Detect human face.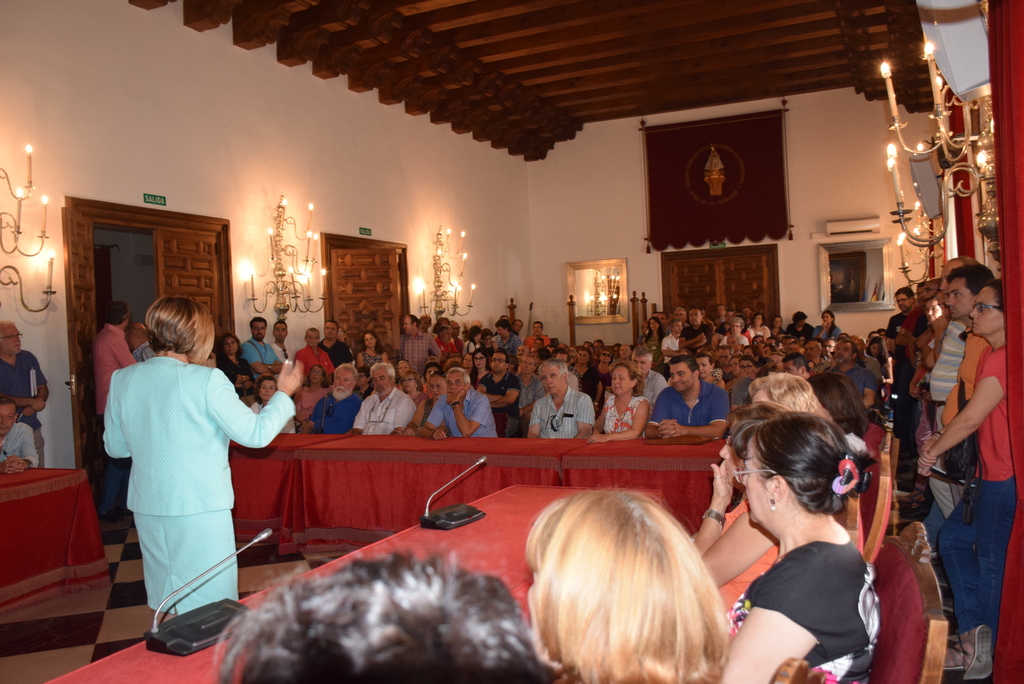
Detected at 302, 326, 326, 352.
